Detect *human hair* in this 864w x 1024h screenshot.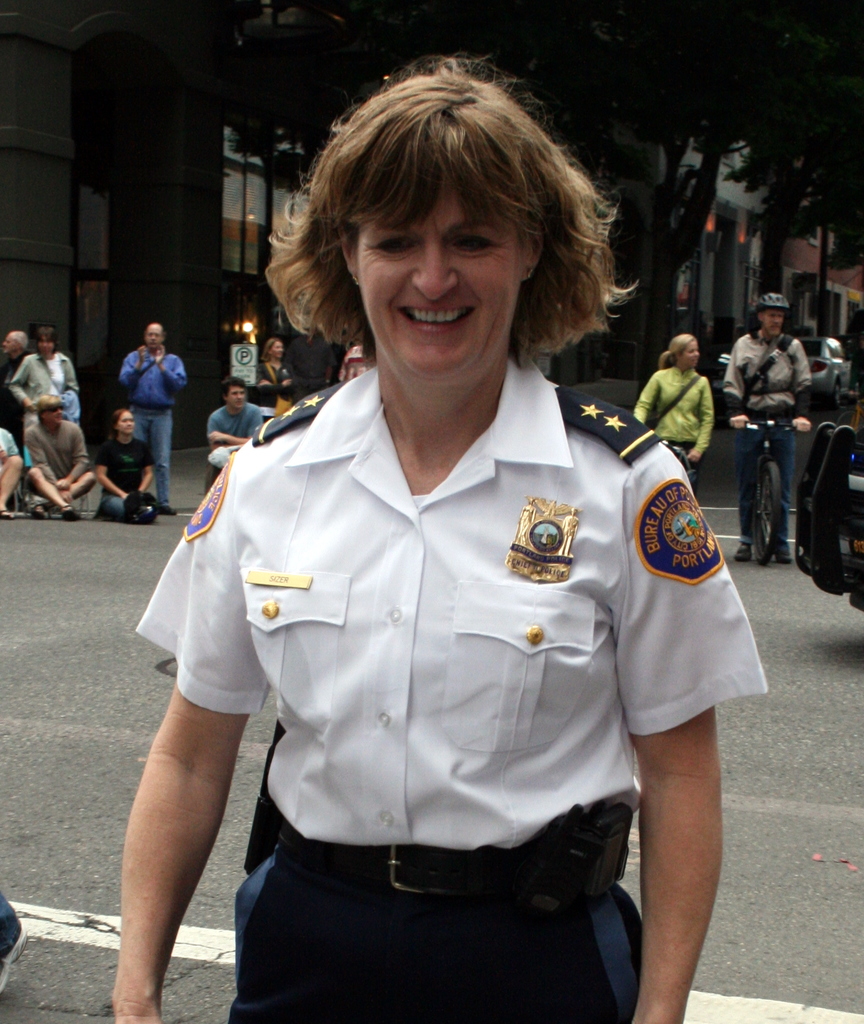
Detection: (x1=36, y1=324, x2=57, y2=345).
